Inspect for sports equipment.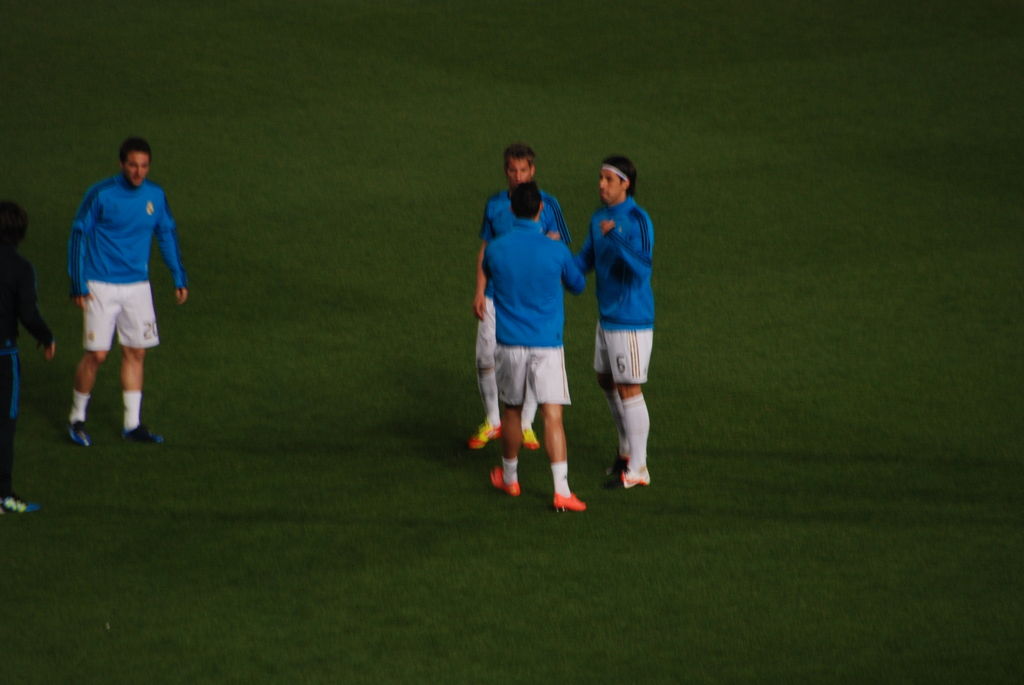
Inspection: [x1=0, y1=493, x2=42, y2=517].
